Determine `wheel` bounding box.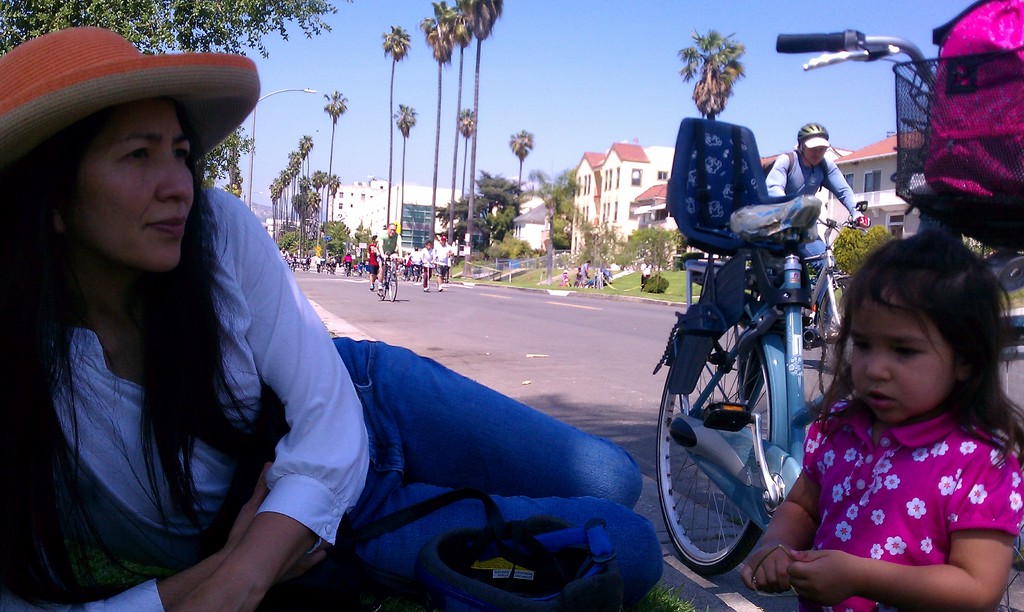
Determined: region(378, 273, 386, 302).
